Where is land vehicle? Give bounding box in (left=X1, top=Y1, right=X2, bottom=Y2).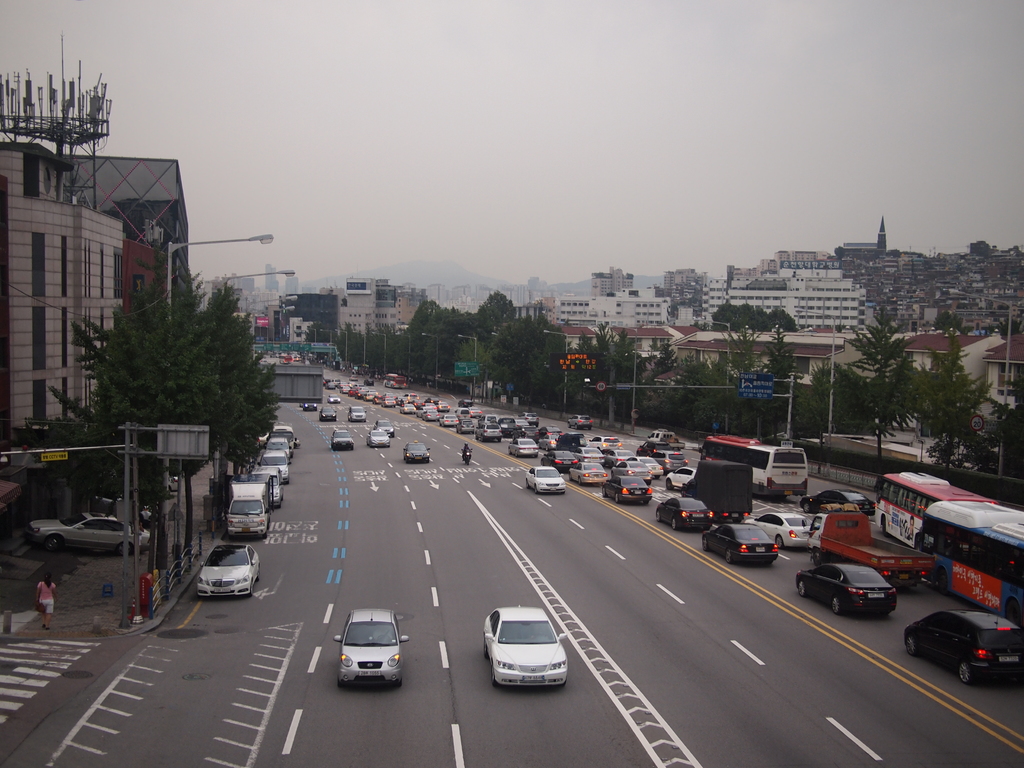
(left=664, top=451, right=684, bottom=468).
